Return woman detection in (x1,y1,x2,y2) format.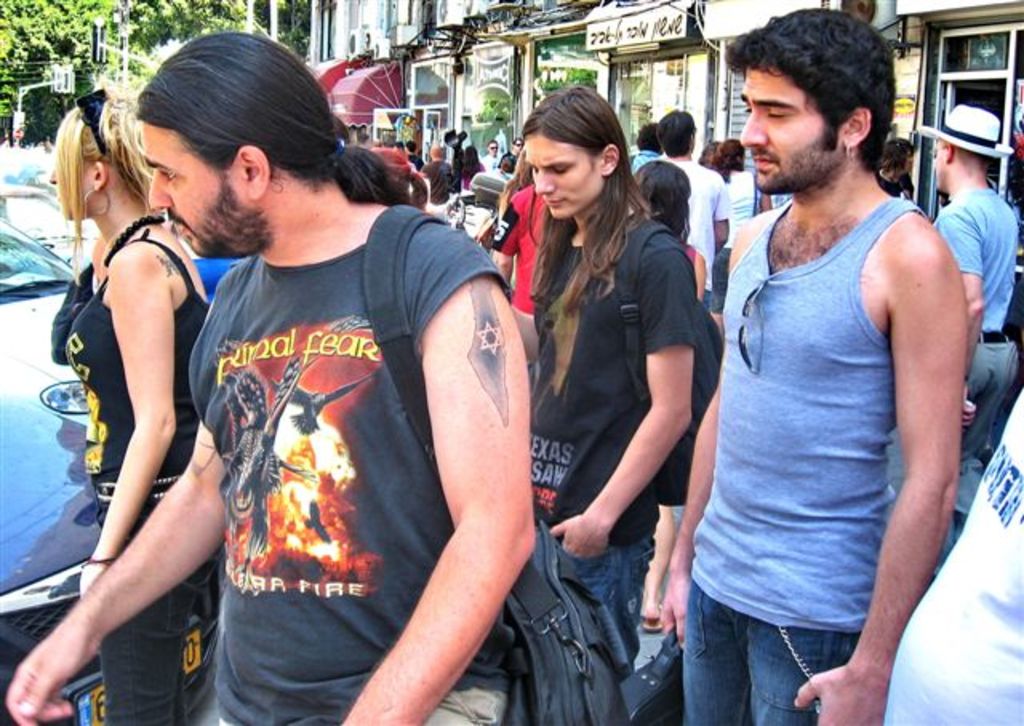
(709,138,776,329).
